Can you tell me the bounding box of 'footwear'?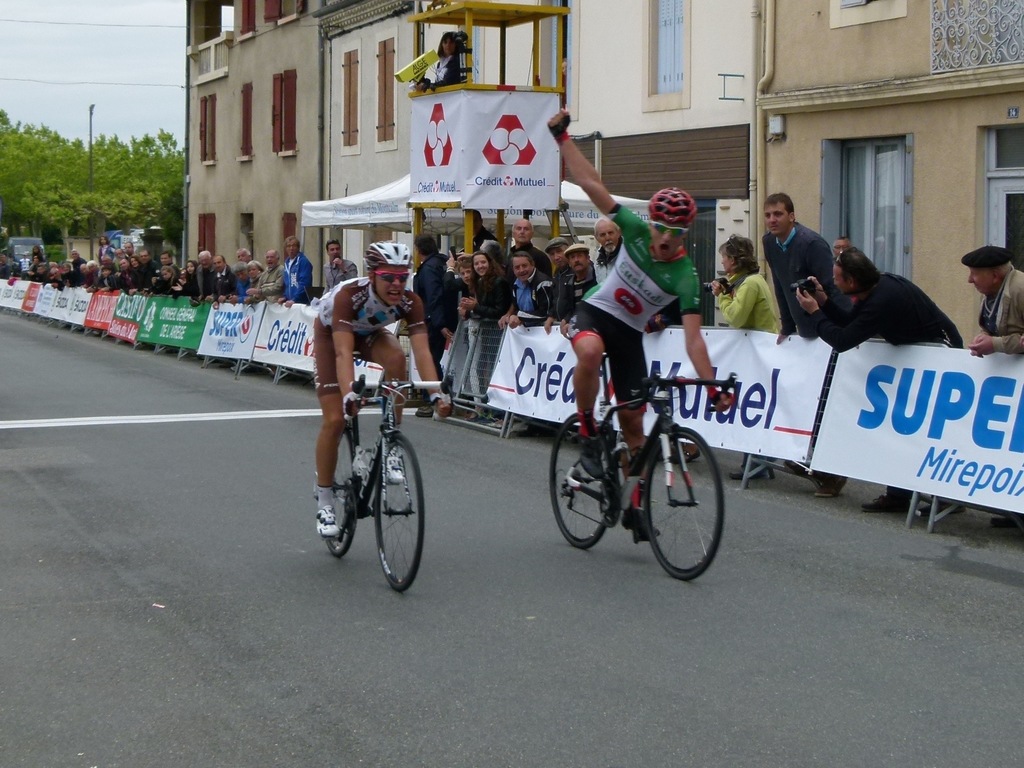
locate(624, 503, 660, 540).
